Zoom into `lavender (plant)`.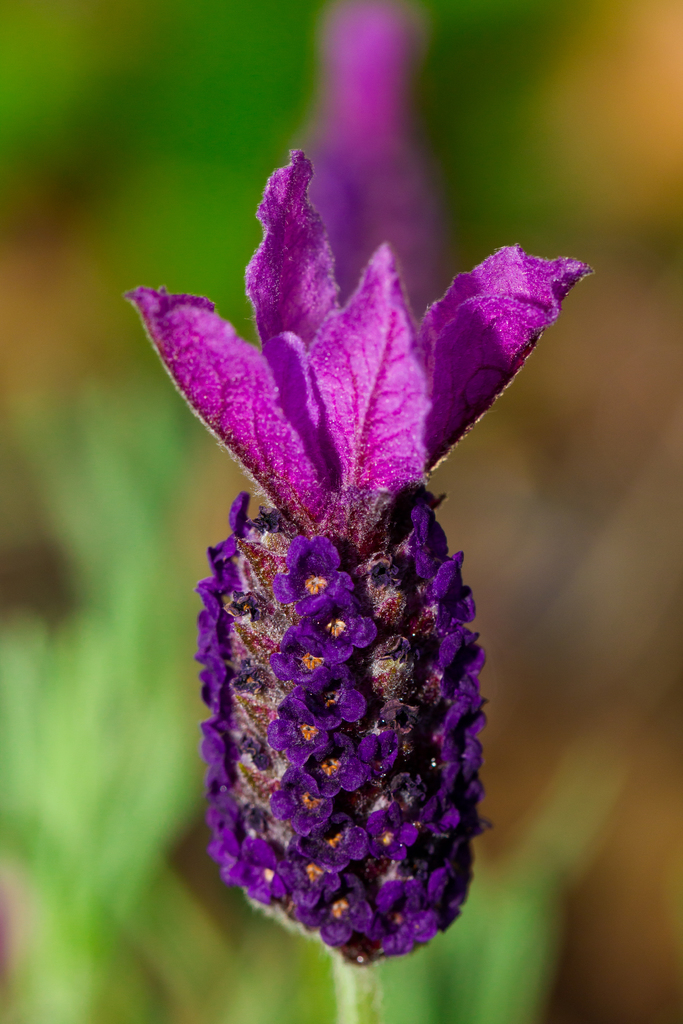
Zoom target: select_region(167, 396, 524, 916).
